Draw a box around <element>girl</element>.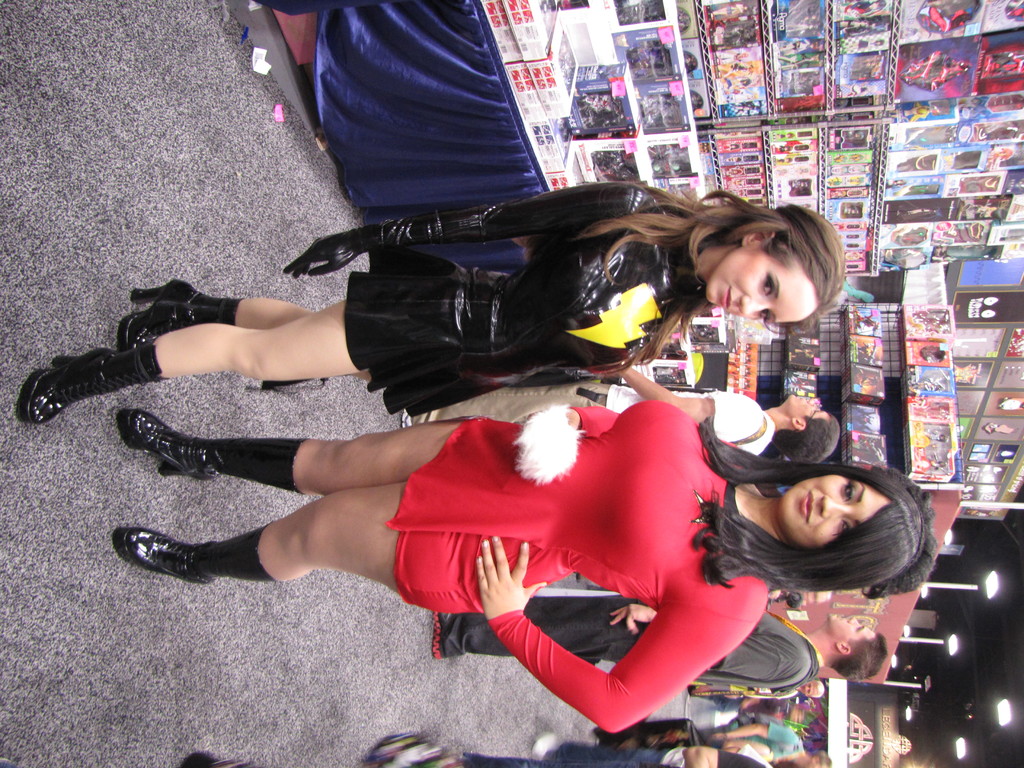
Rect(117, 399, 947, 732).
